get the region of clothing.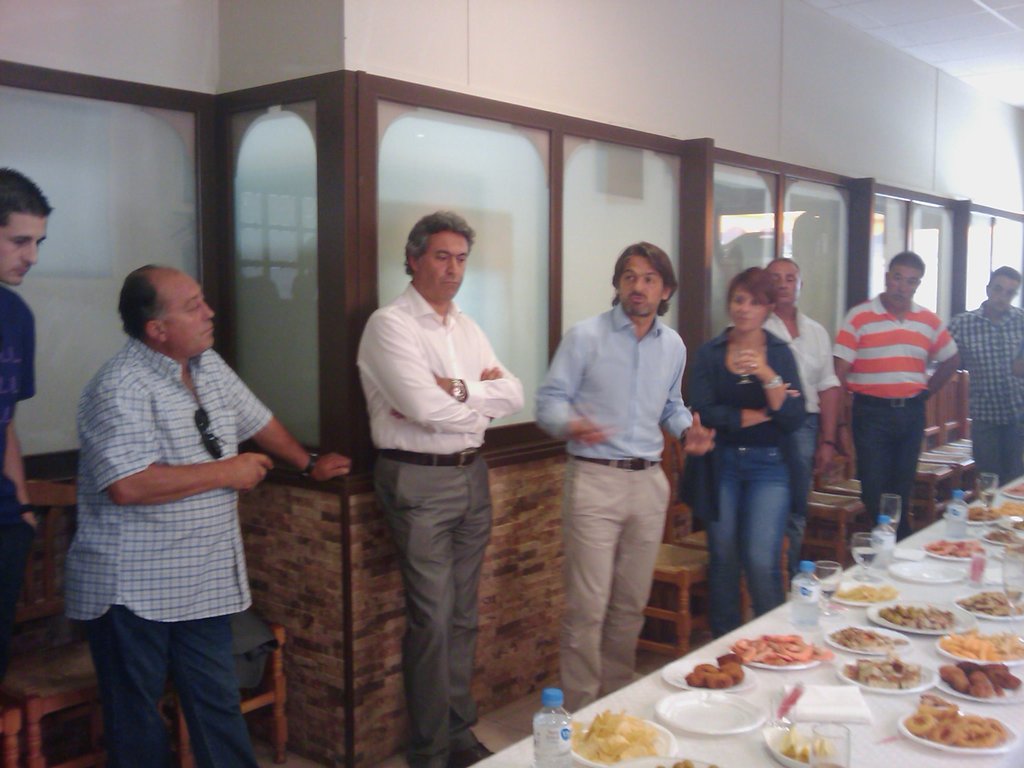
bbox=[842, 298, 950, 550].
